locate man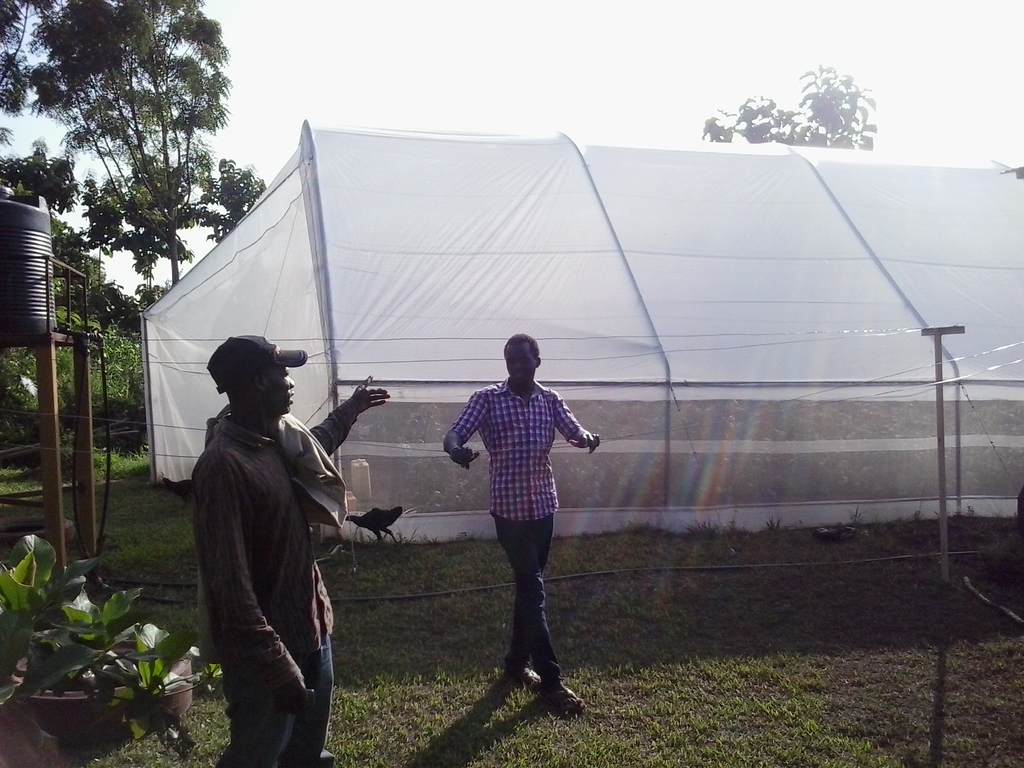
bbox=[192, 337, 392, 767]
